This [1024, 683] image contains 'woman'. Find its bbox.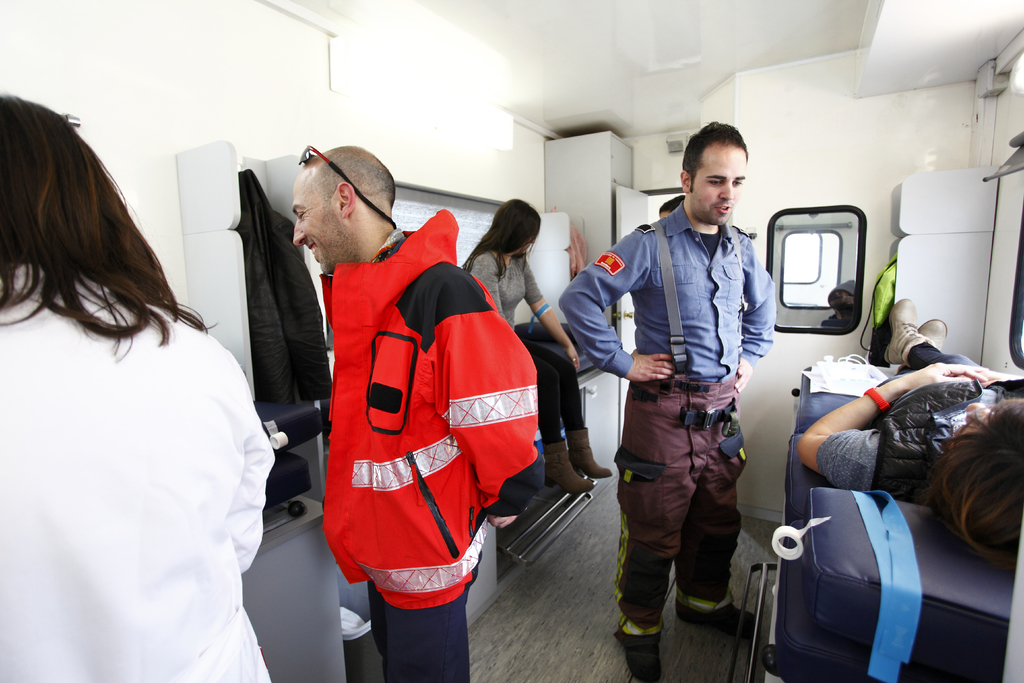
x1=0 y1=85 x2=271 y2=682.
